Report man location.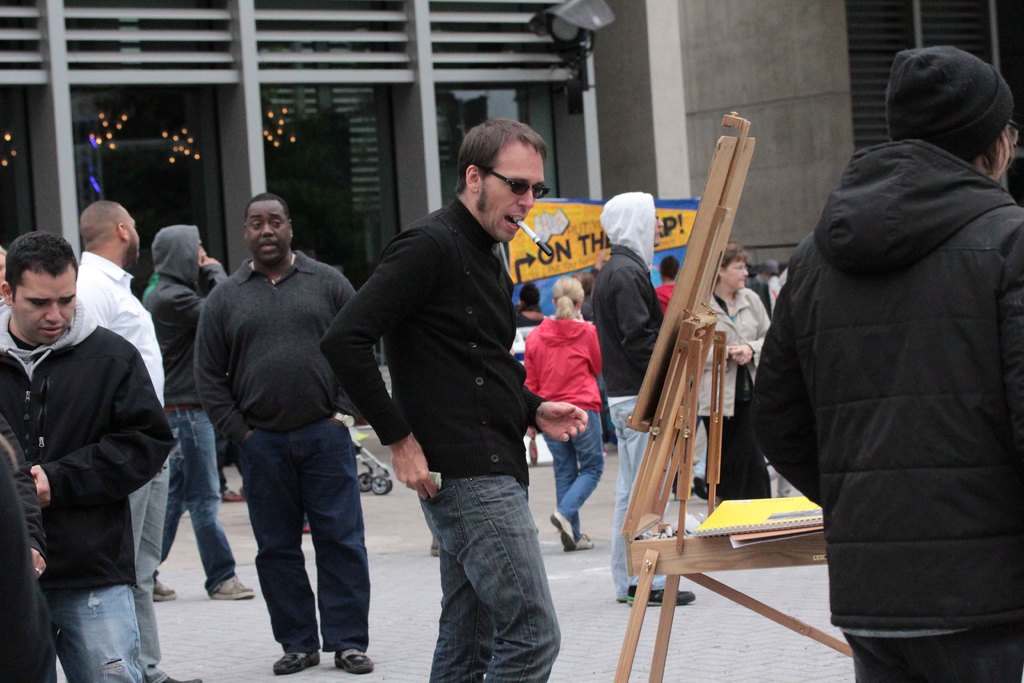
Report: [left=140, top=226, right=254, bottom=602].
